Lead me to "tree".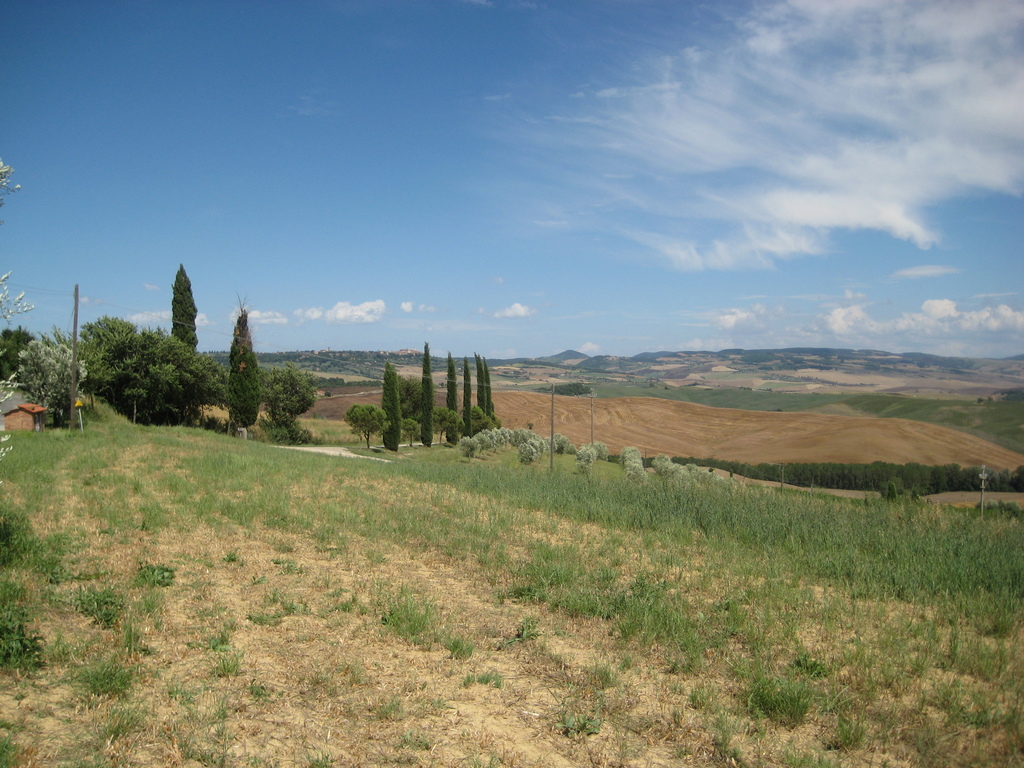
Lead to [225,292,260,443].
